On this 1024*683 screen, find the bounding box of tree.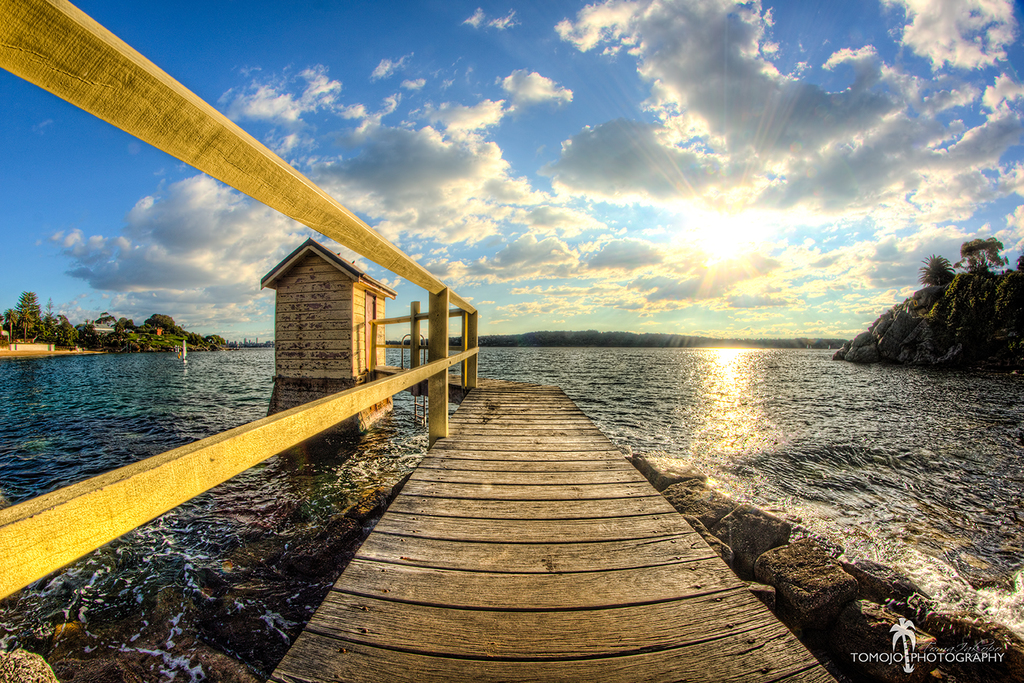
Bounding box: 5,283,77,346.
